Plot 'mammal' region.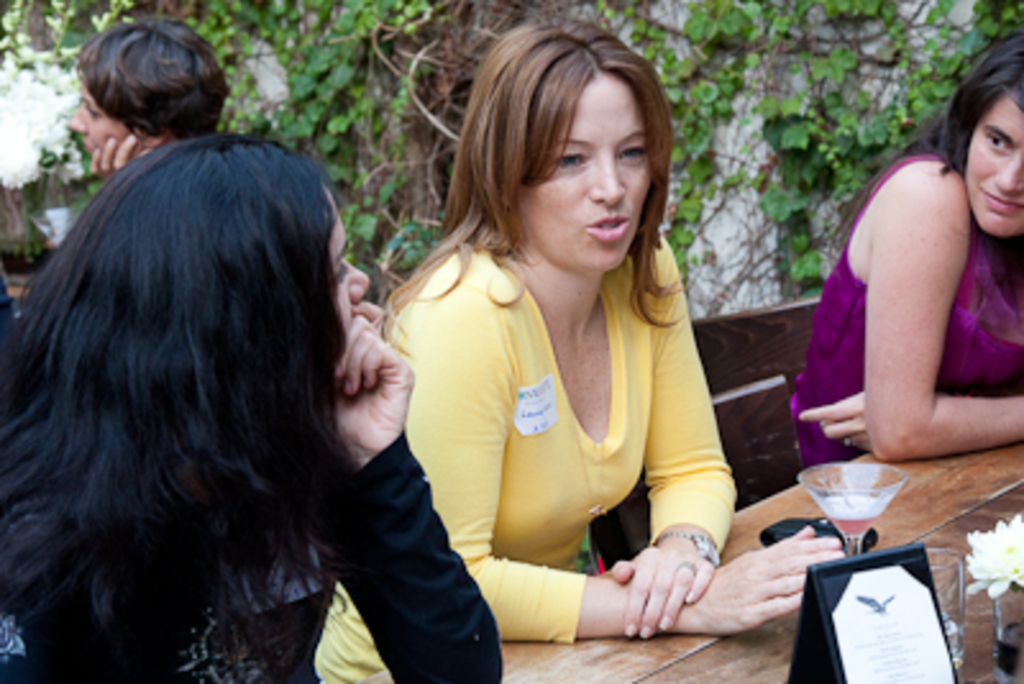
Plotted at box=[794, 23, 1021, 474].
